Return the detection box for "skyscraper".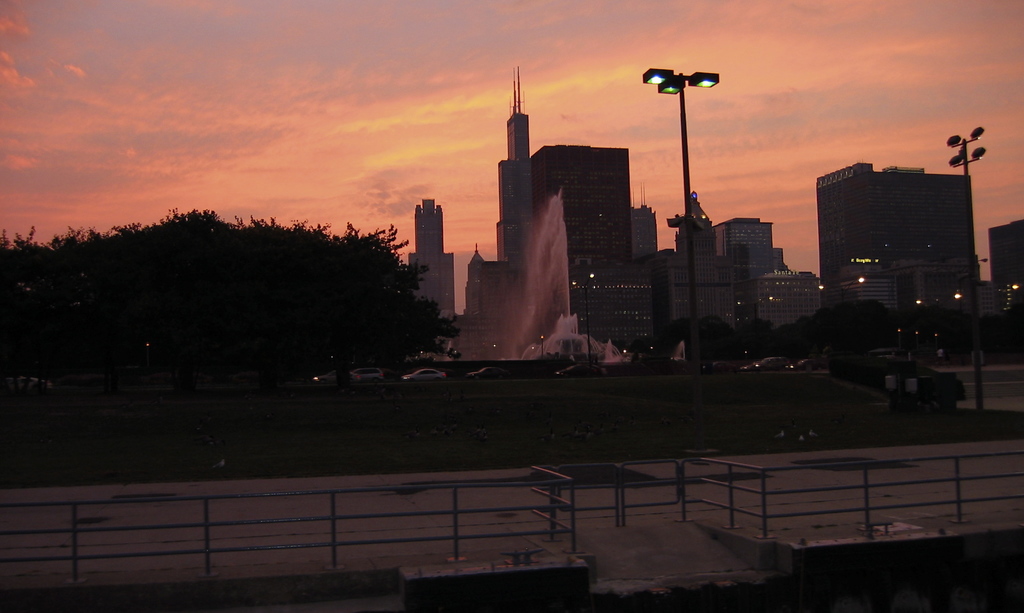
<box>525,146,637,276</box>.
